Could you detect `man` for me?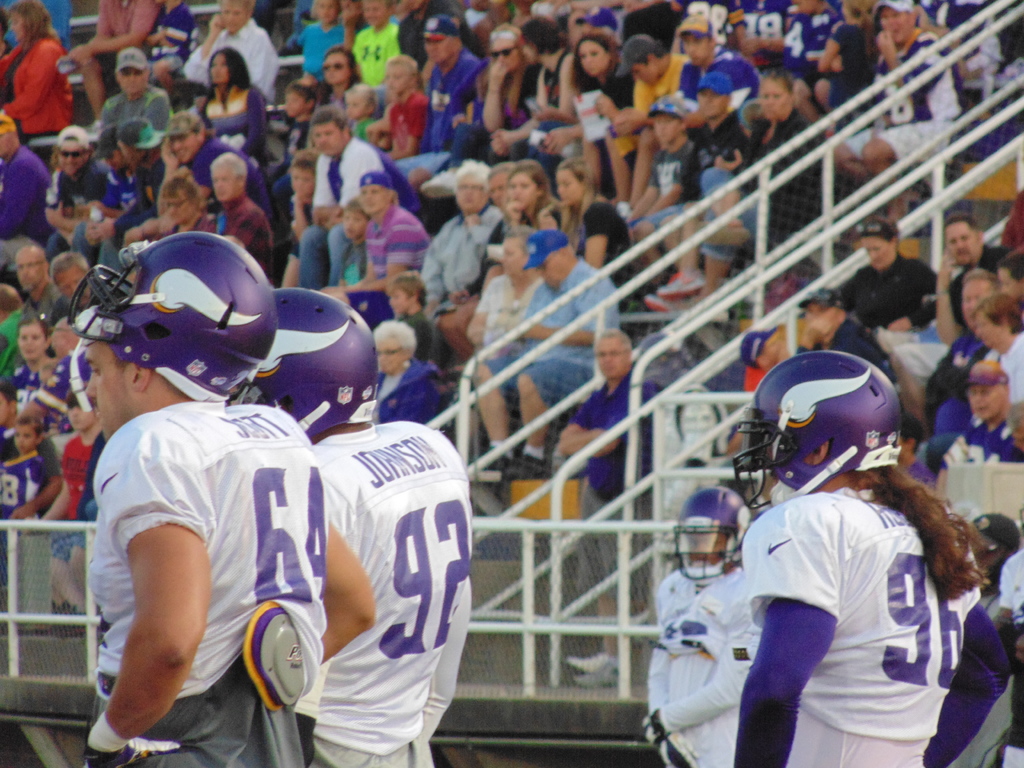
Detection result: detection(645, 486, 755, 767).
